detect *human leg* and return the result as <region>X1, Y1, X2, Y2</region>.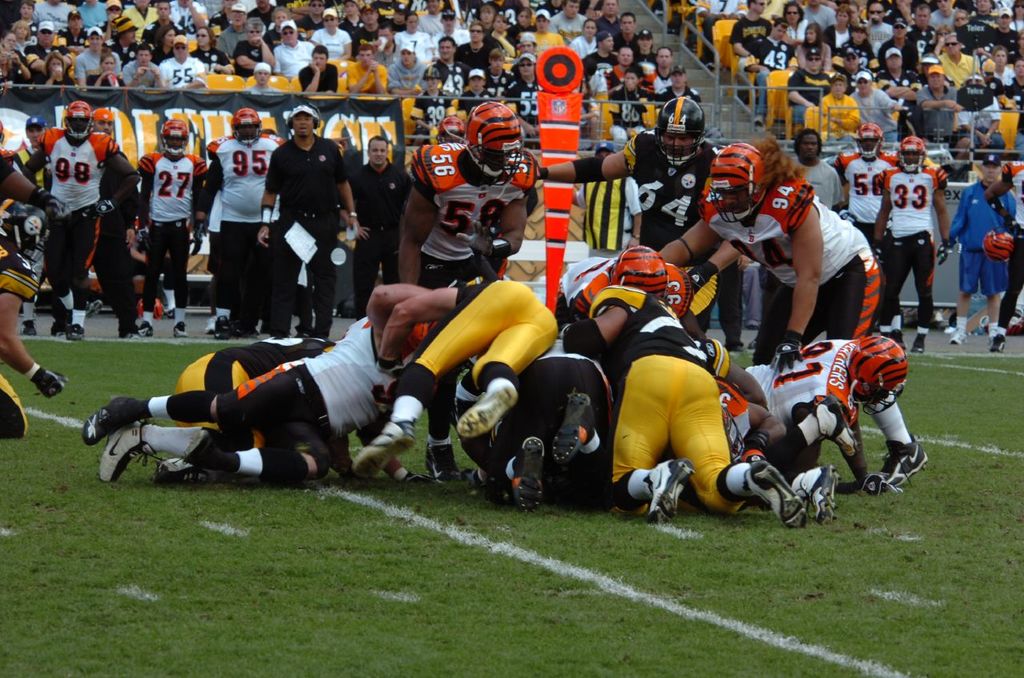
<region>313, 235, 331, 340</region>.
